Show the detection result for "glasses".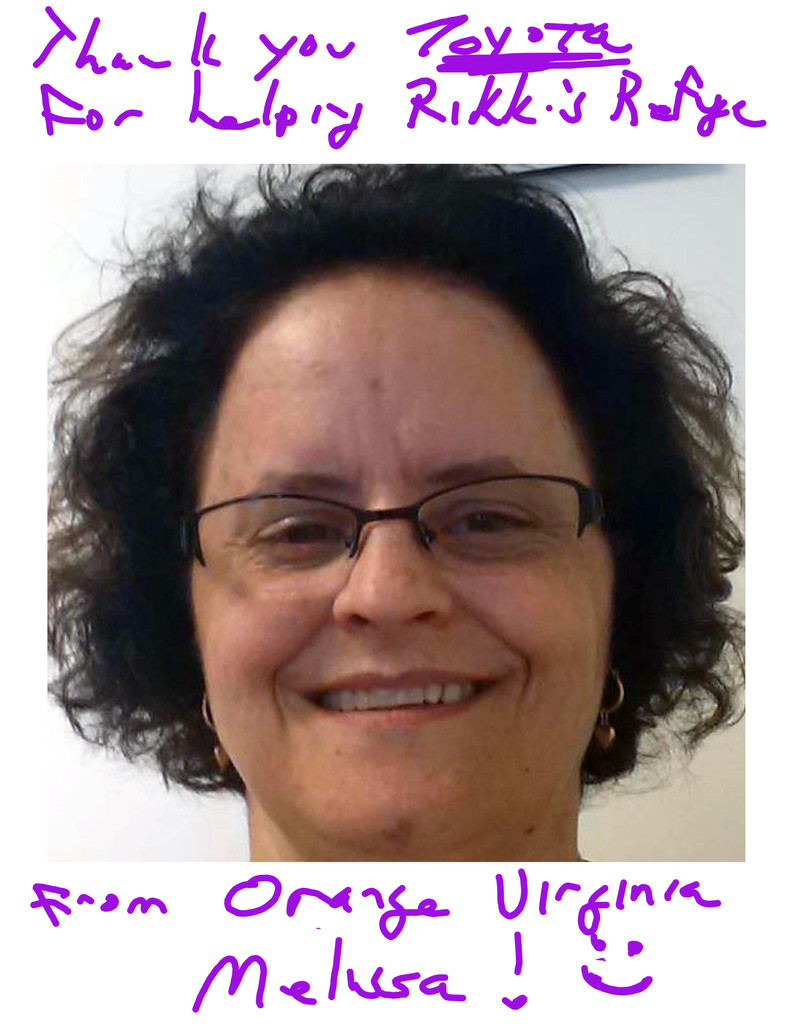
[156,456,650,607].
